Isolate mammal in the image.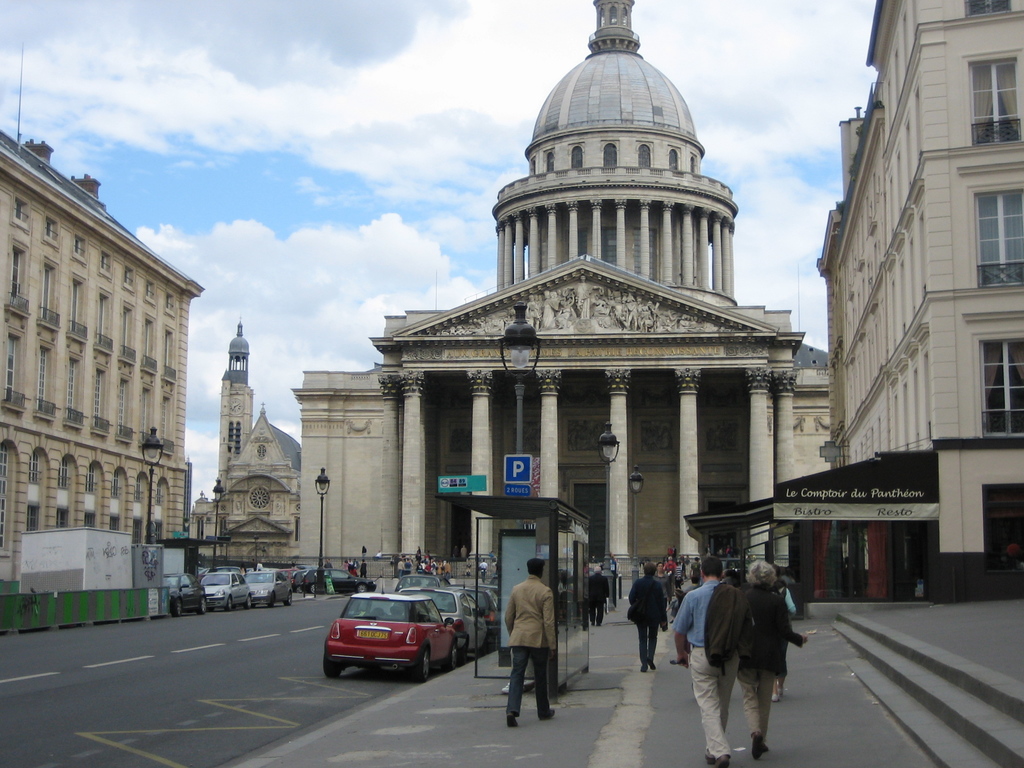
Isolated region: locate(360, 556, 367, 576).
